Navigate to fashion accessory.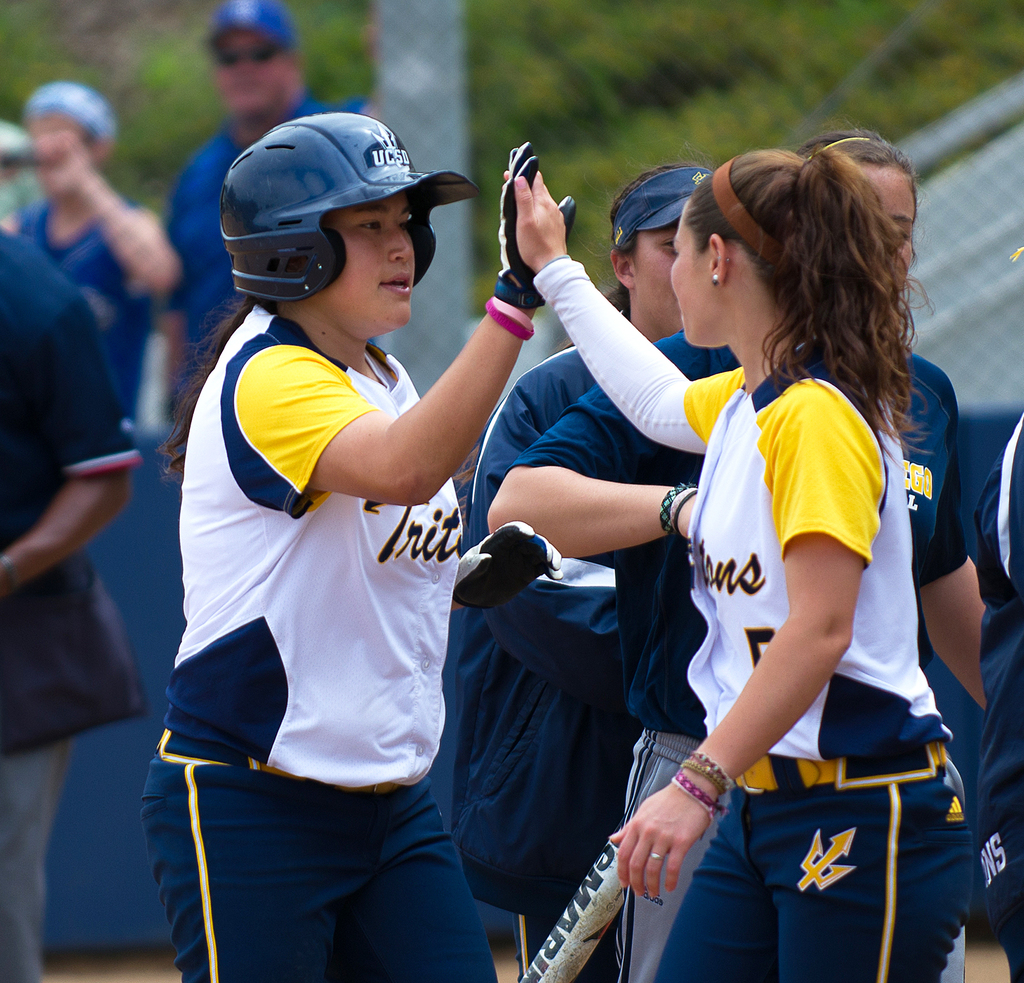
Navigation target: bbox=[492, 299, 533, 333].
